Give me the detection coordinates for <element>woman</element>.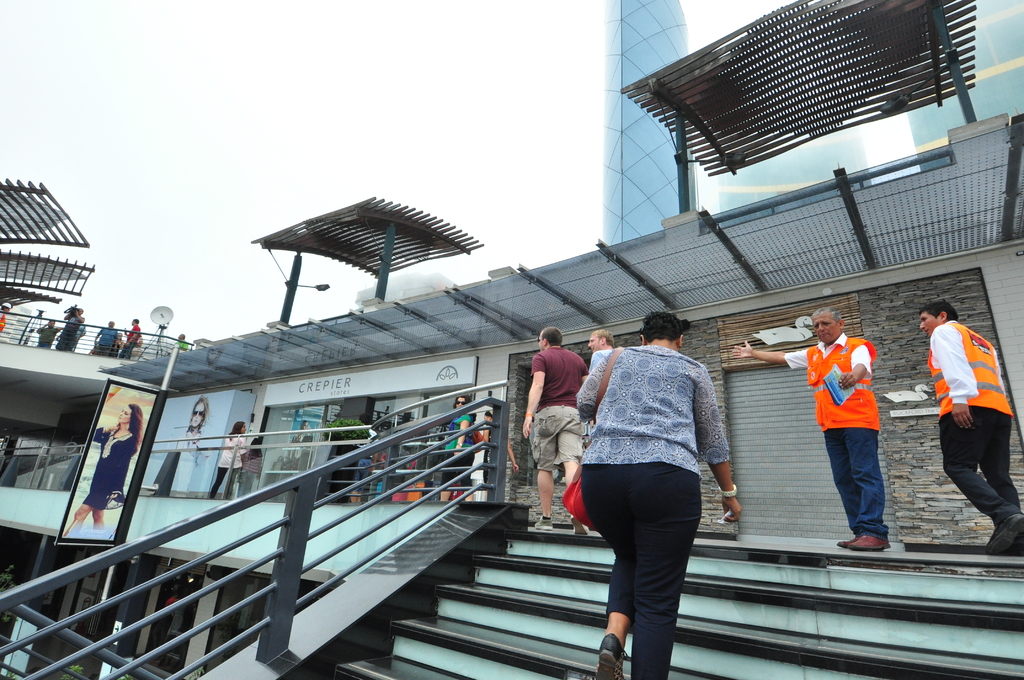
[65, 387, 147, 539].
